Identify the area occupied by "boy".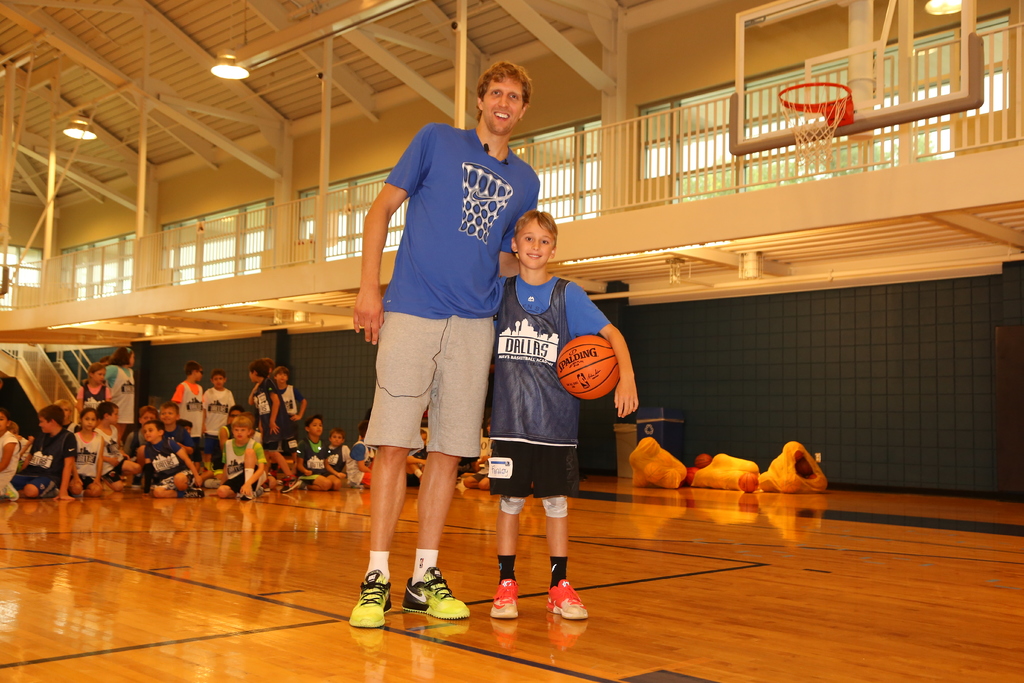
Area: {"x1": 60, "y1": 403, "x2": 78, "y2": 431}.
